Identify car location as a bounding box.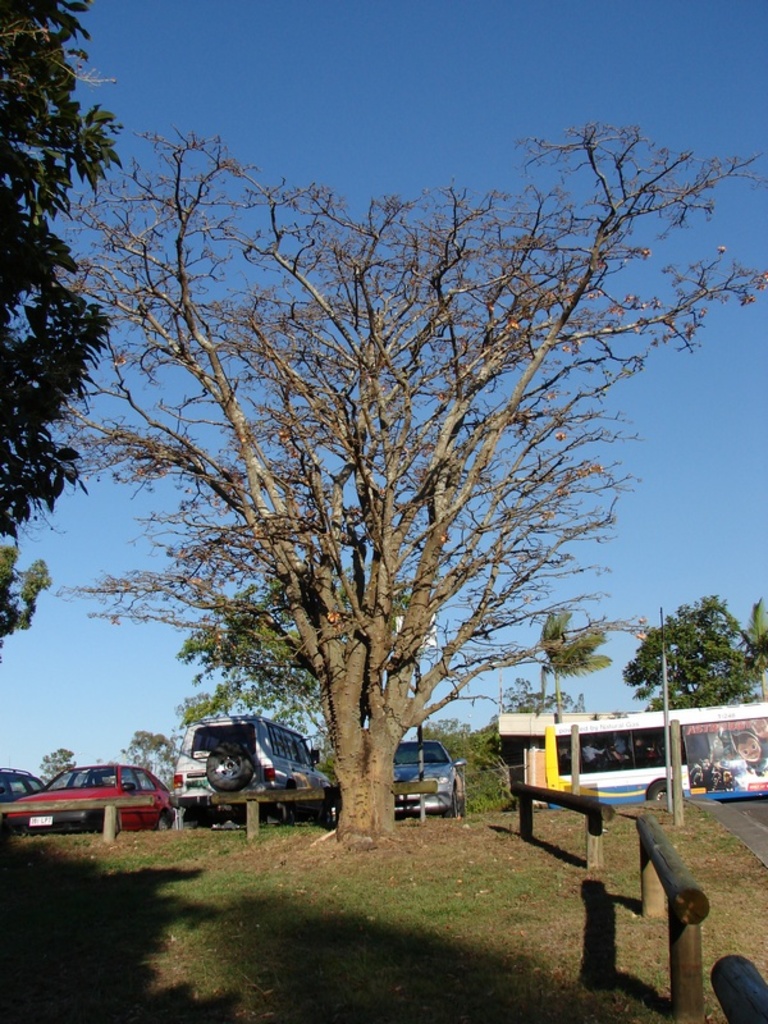
{"x1": 170, "y1": 714, "x2": 335, "y2": 824}.
